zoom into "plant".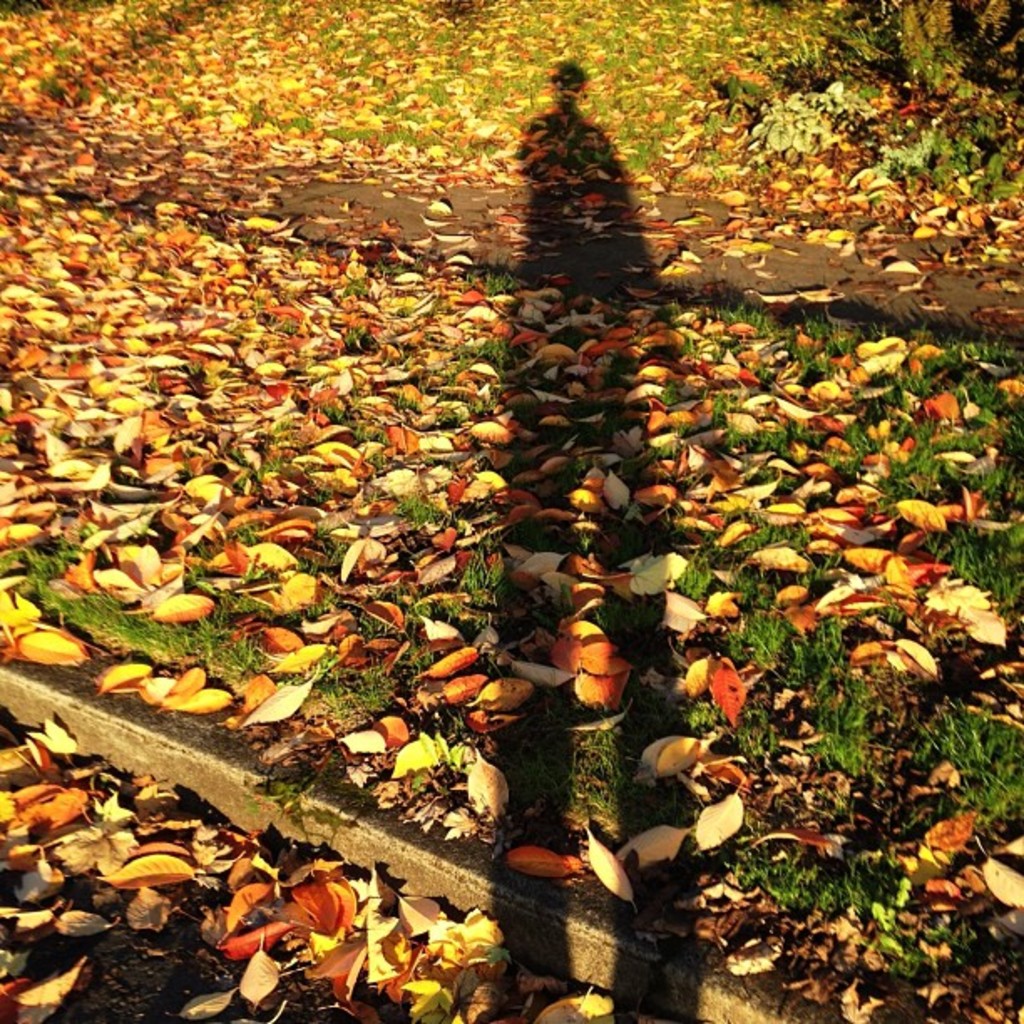
Zoom target: 736 296 801 328.
